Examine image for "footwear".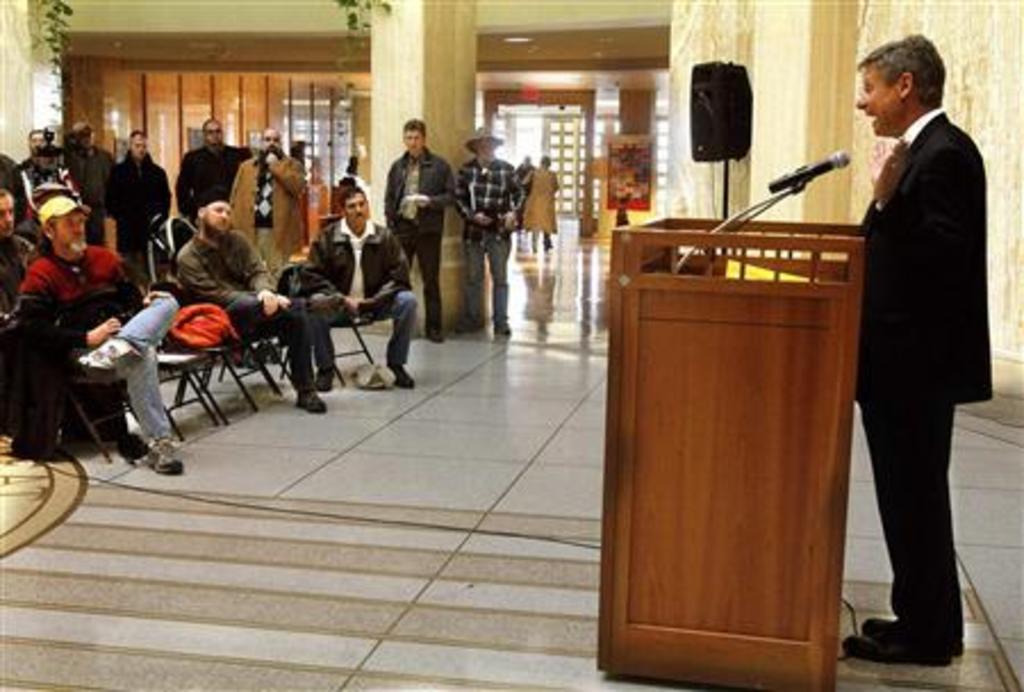
Examination result: select_region(391, 366, 416, 389).
